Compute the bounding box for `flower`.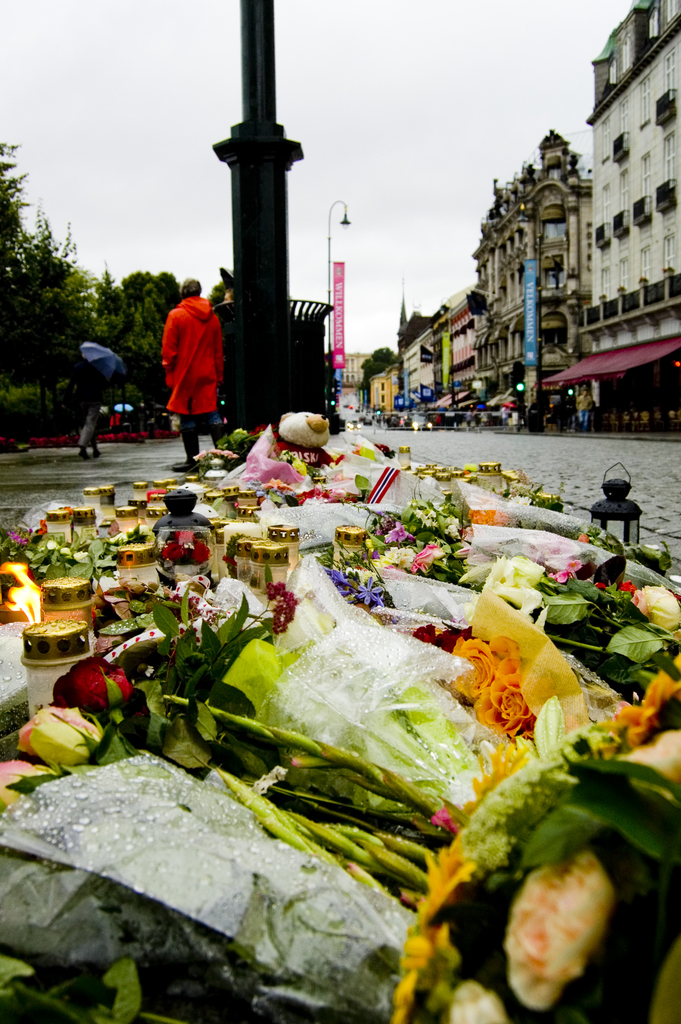
BBox(464, 640, 557, 728).
